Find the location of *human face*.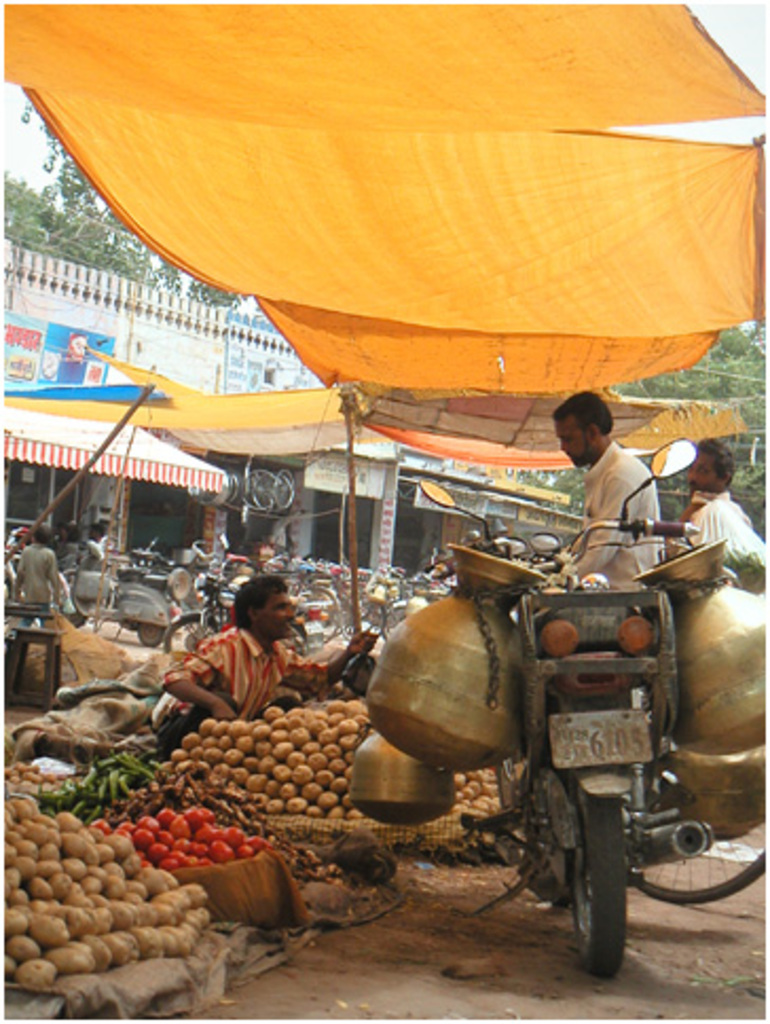
Location: bbox(558, 415, 588, 470).
